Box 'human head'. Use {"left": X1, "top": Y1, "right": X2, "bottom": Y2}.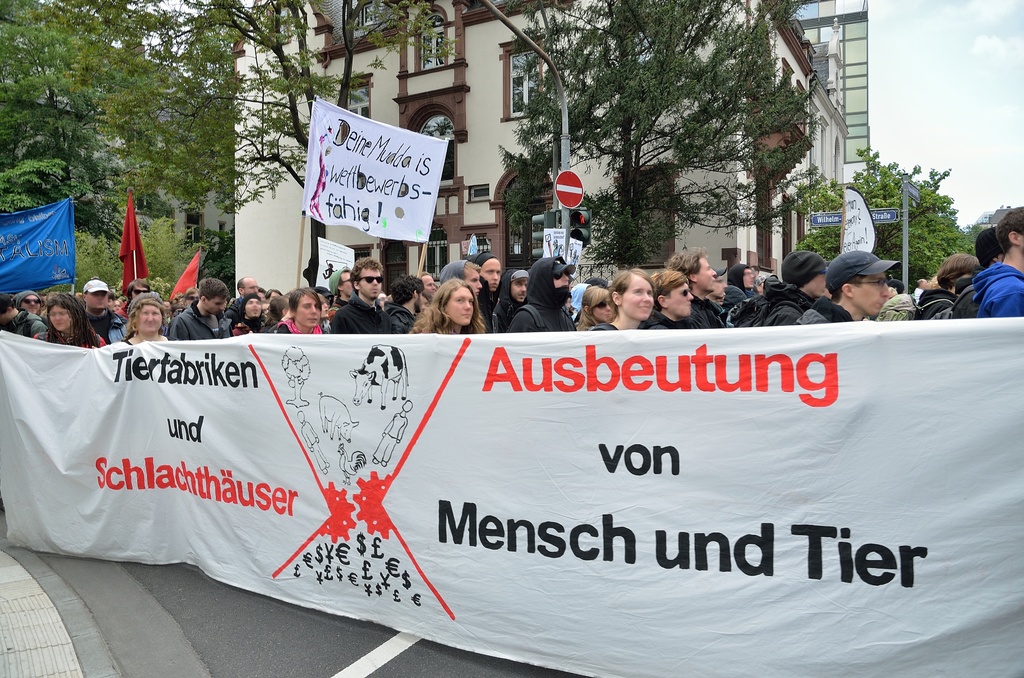
{"left": 710, "top": 266, "right": 729, "bottom": 300}.
